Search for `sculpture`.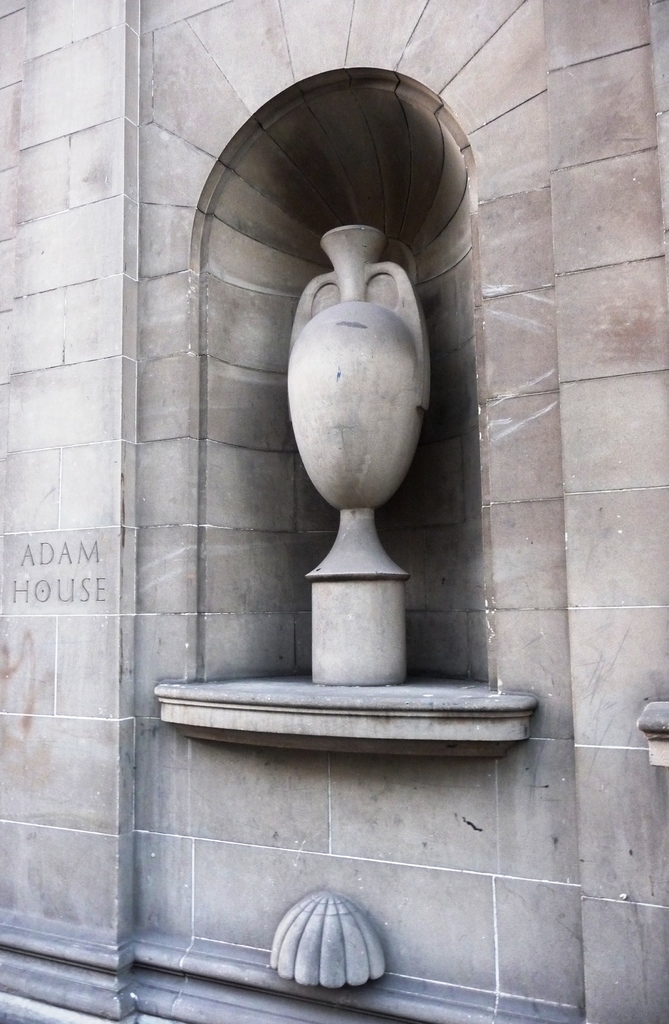
Found at [x1=246, y1=122, x2=447, y2=652].
